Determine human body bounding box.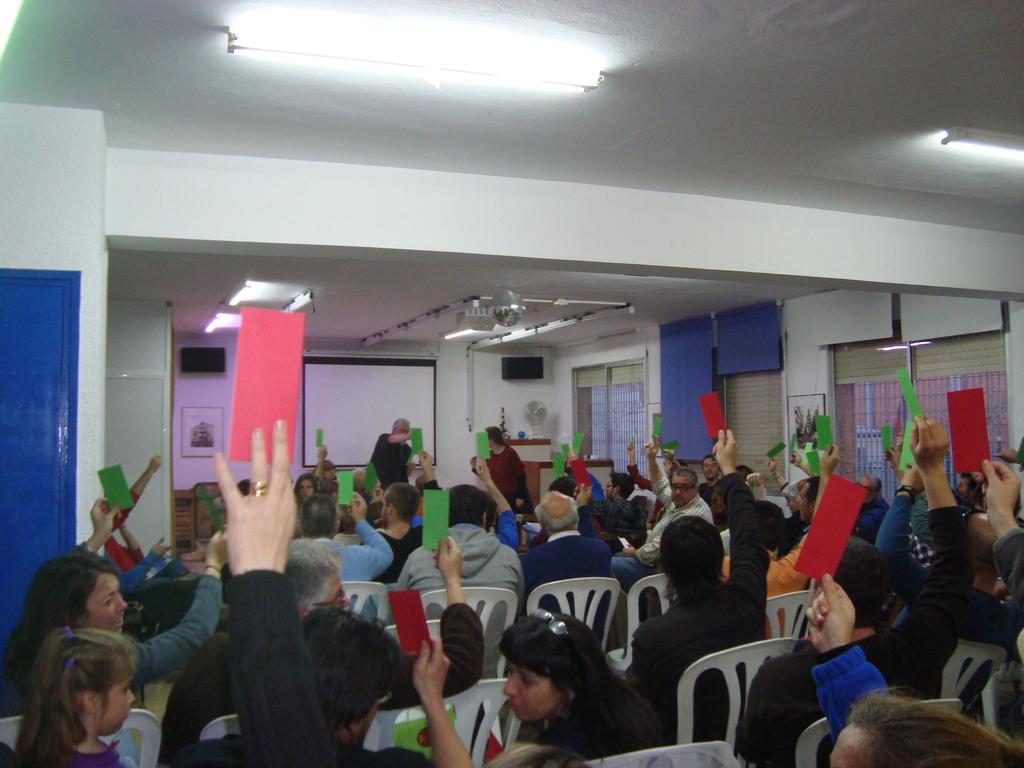
Determined: 486, 452, 523, 550.
